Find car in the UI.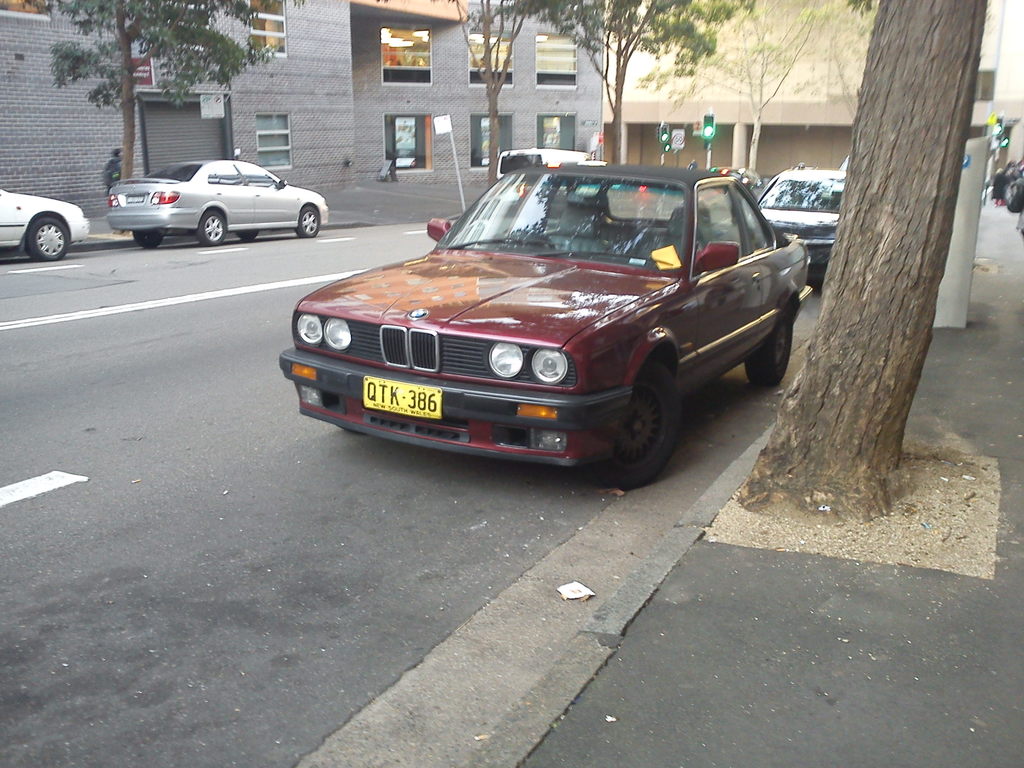
UI element at [left=106, top=157, right=334, bottom=244].
